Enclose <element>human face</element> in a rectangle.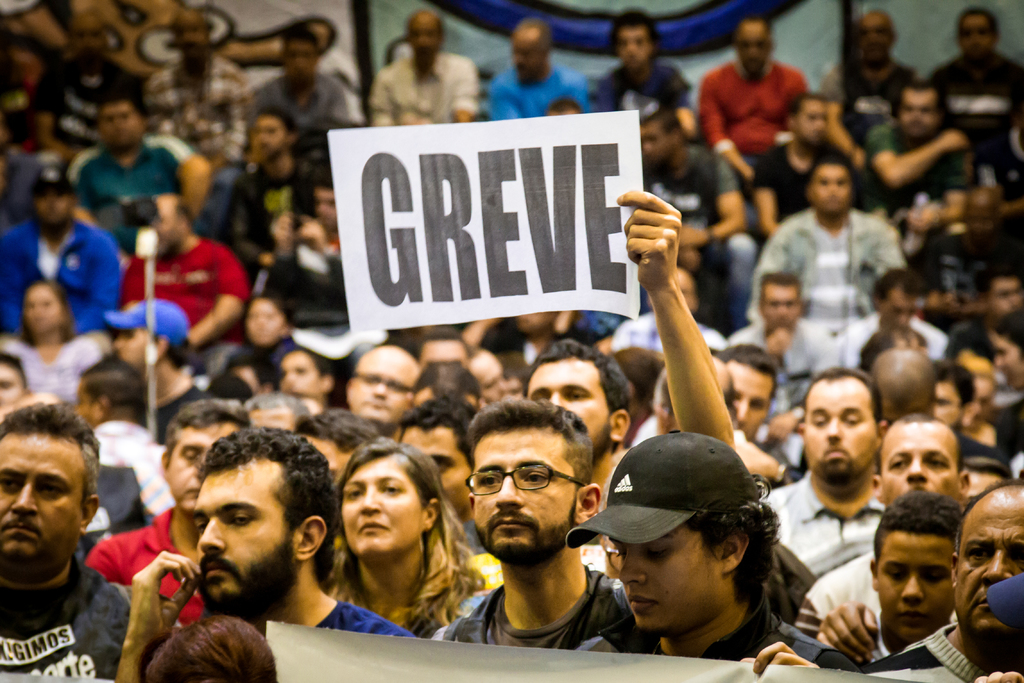
<region>723, 364, 773, 441</region>.
